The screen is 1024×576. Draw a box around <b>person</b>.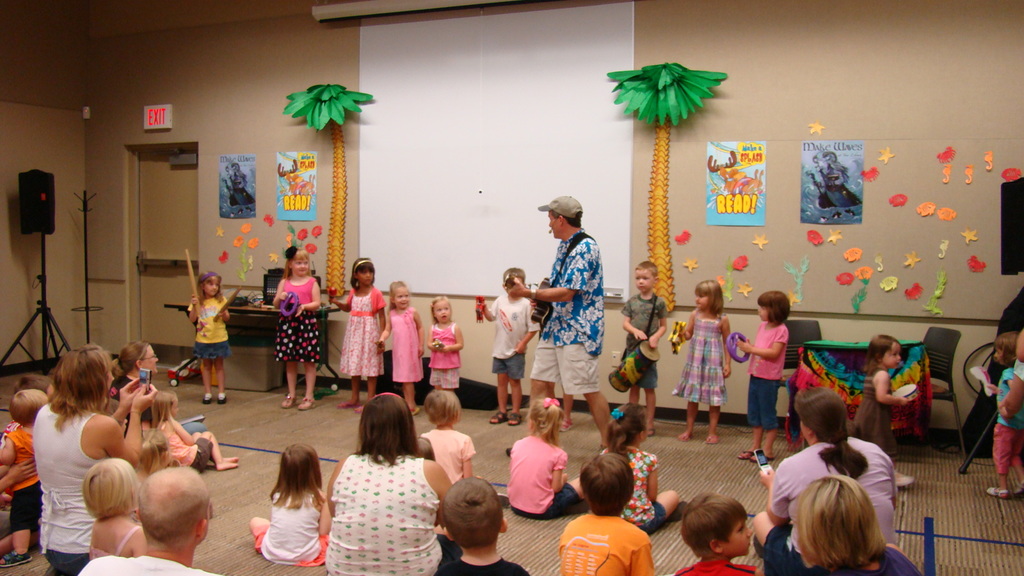
{"x1": 504, "y1": 392, "x2": 586, "y2": 518}.
